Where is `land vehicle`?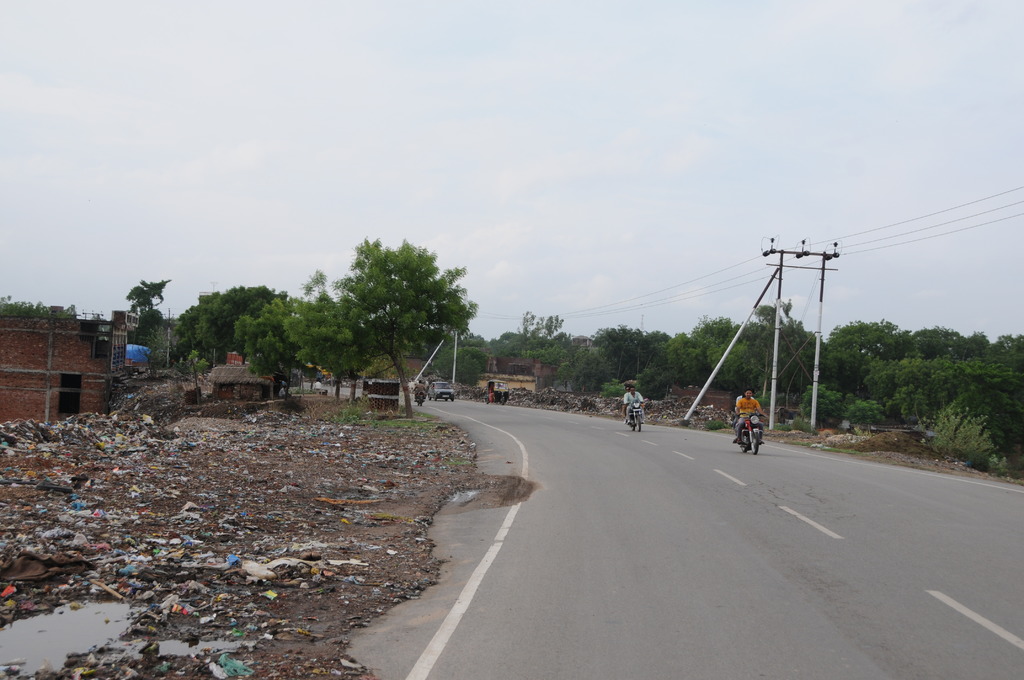
left=428, top=382, right=455, bottom=403.
